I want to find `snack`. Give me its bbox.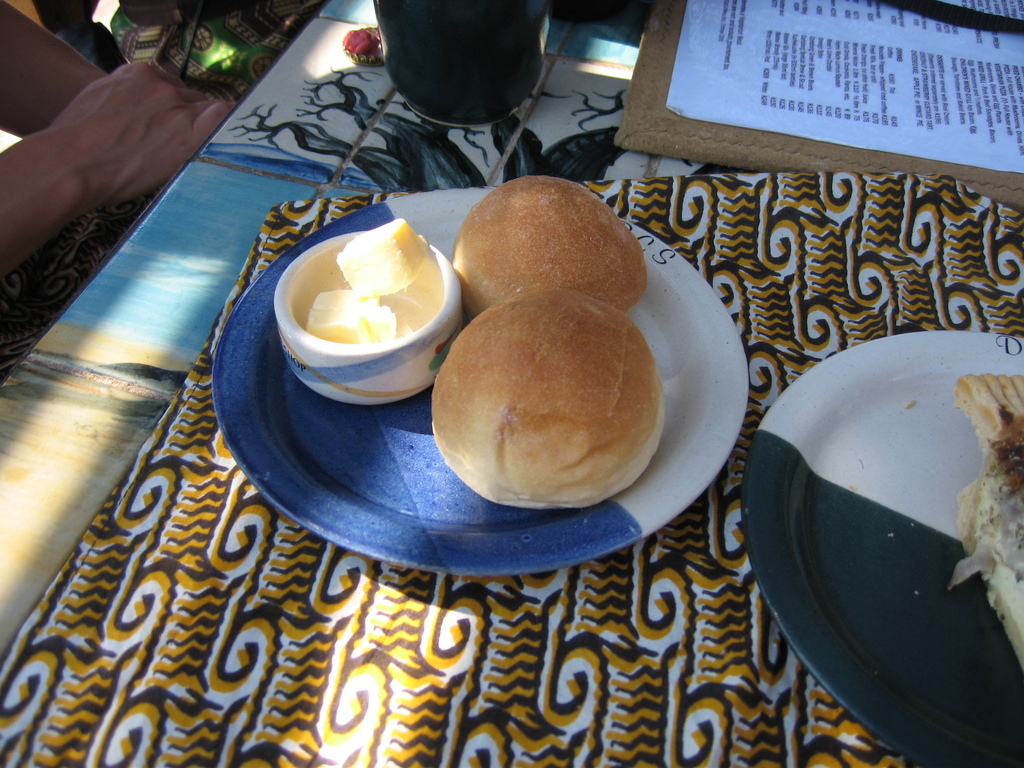
box(447, 166, 640, 332).
